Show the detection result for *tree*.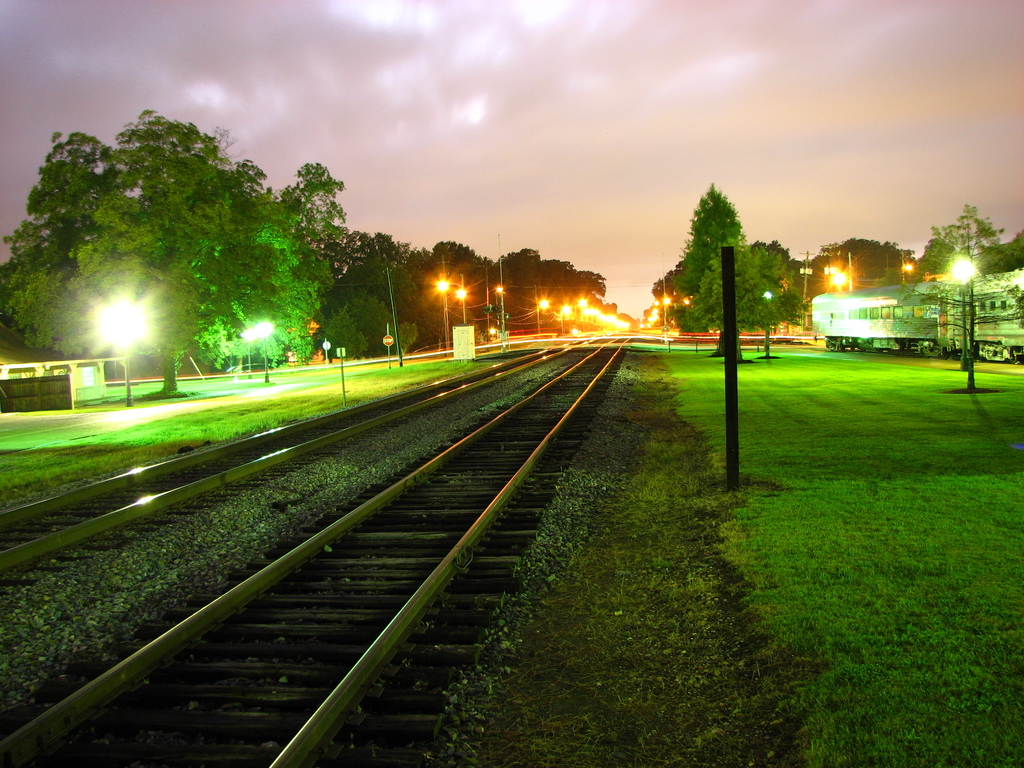
[left=496, top=244, right=537, bottom=310].
